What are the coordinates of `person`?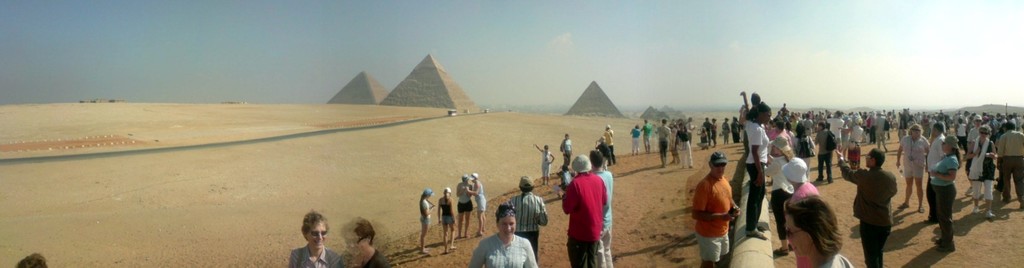
BBox(592, 147, 611, 267).
